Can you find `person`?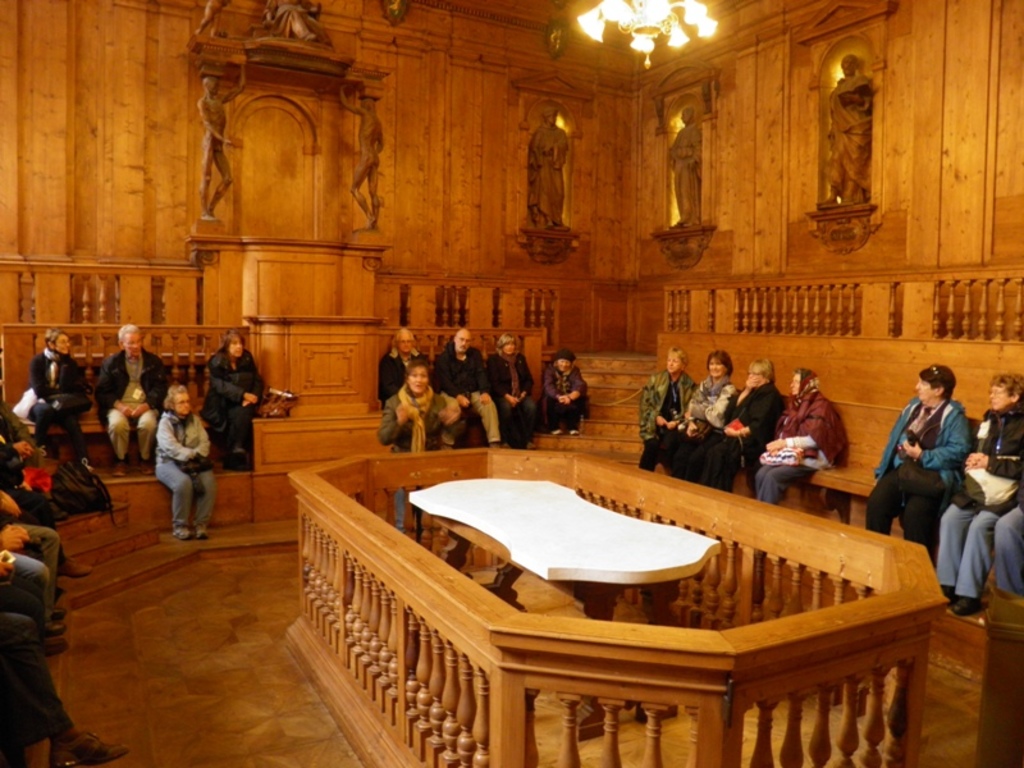
Yes, bounding box: {"left": 937, "top": 375, "right": 1023, "bottom": 616}.
